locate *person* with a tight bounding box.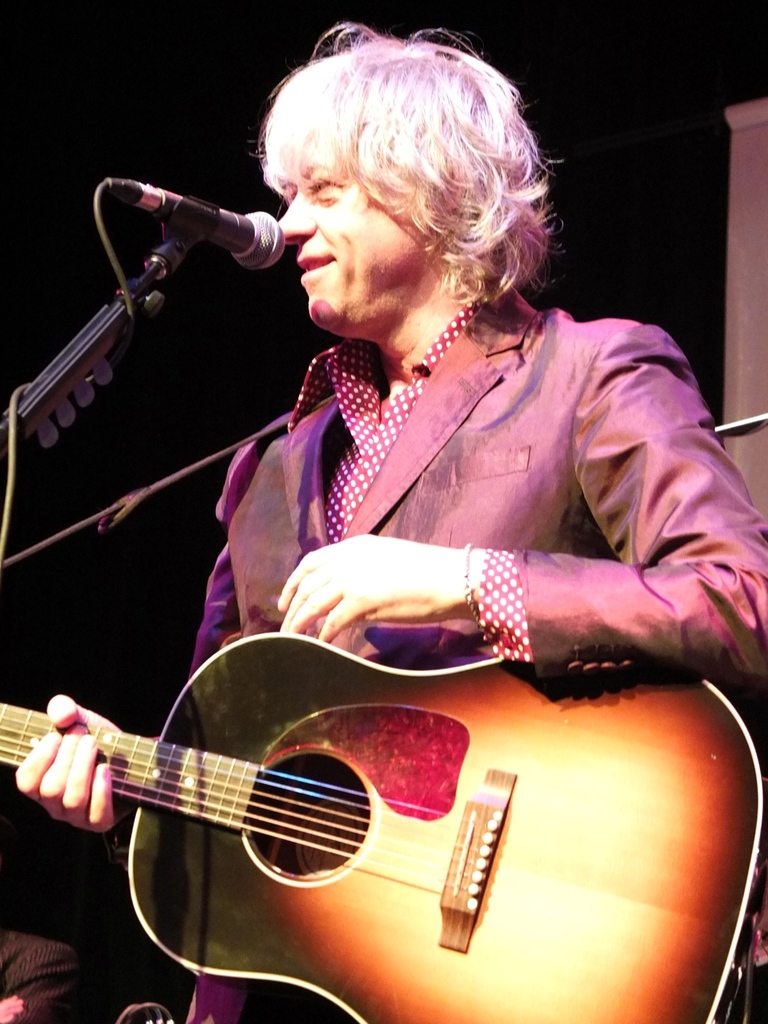
rect(52, 61, 735, 977).
